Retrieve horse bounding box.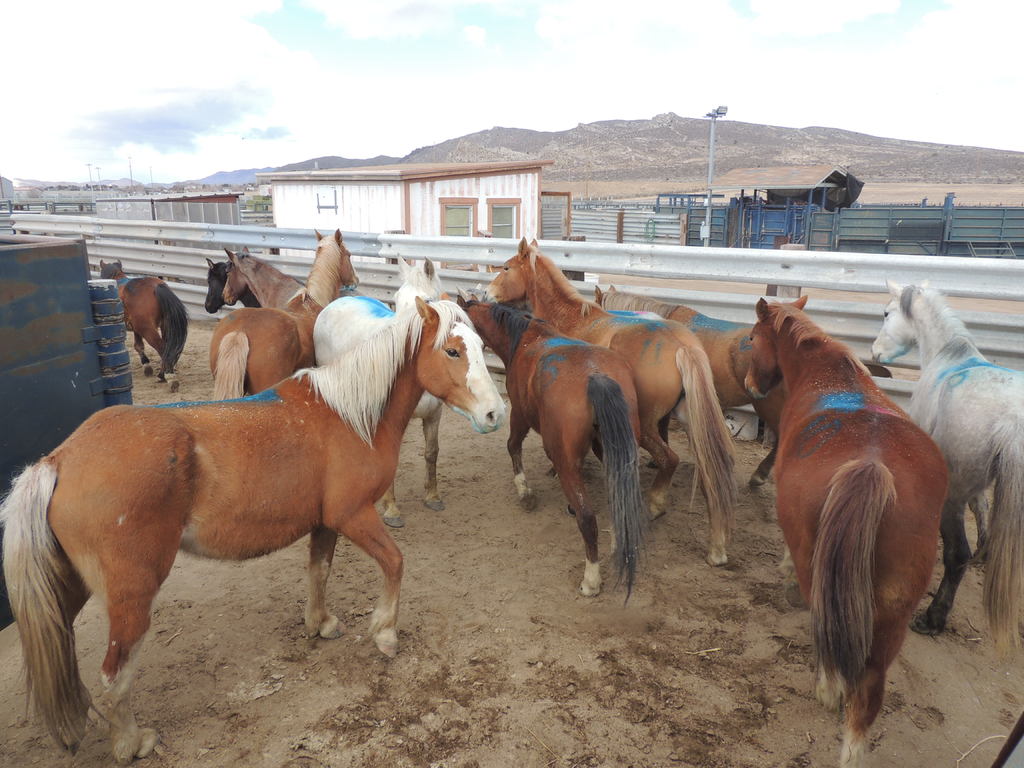
Bounding box: (x1=870, y1=273, x2=1022, y2=639).
